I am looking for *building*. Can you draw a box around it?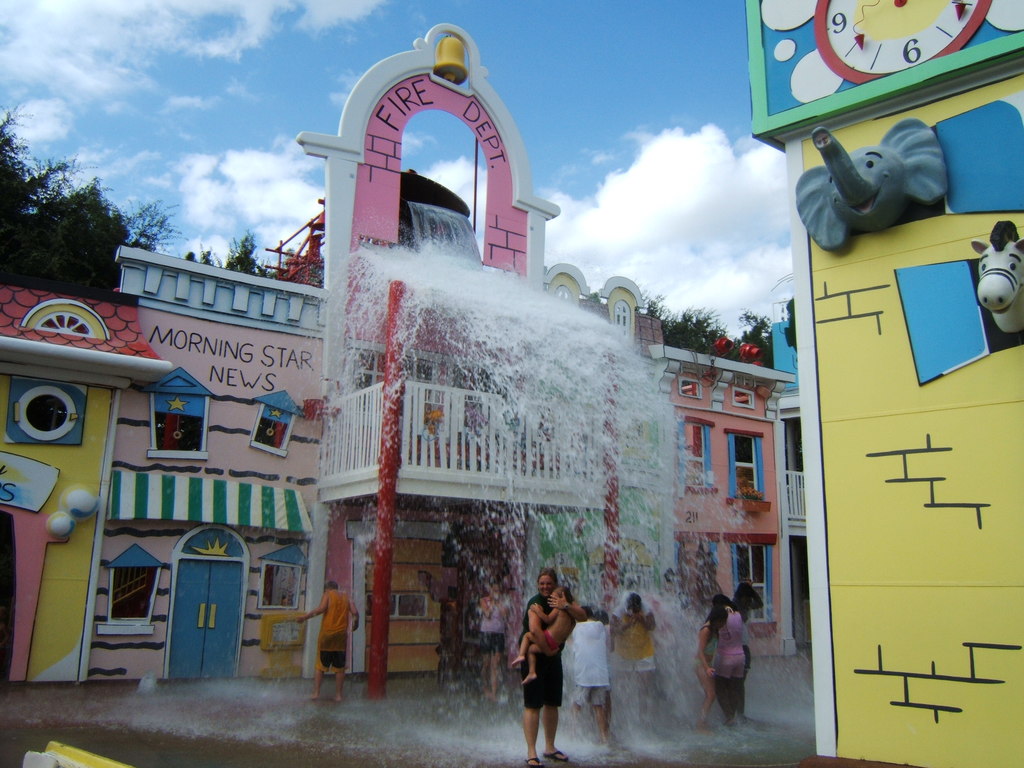
Sure, the bounding box is box(0, 275, 817, 688).
